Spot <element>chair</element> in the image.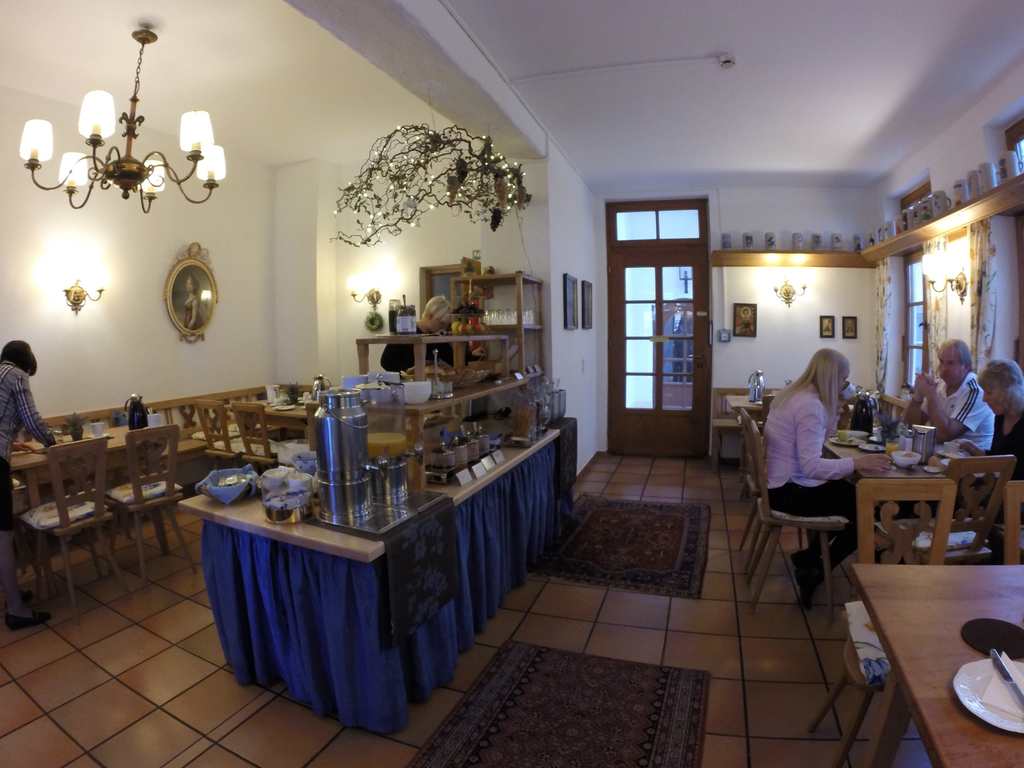
<element>chair</element> found at box(806, 474, 959, 767).
